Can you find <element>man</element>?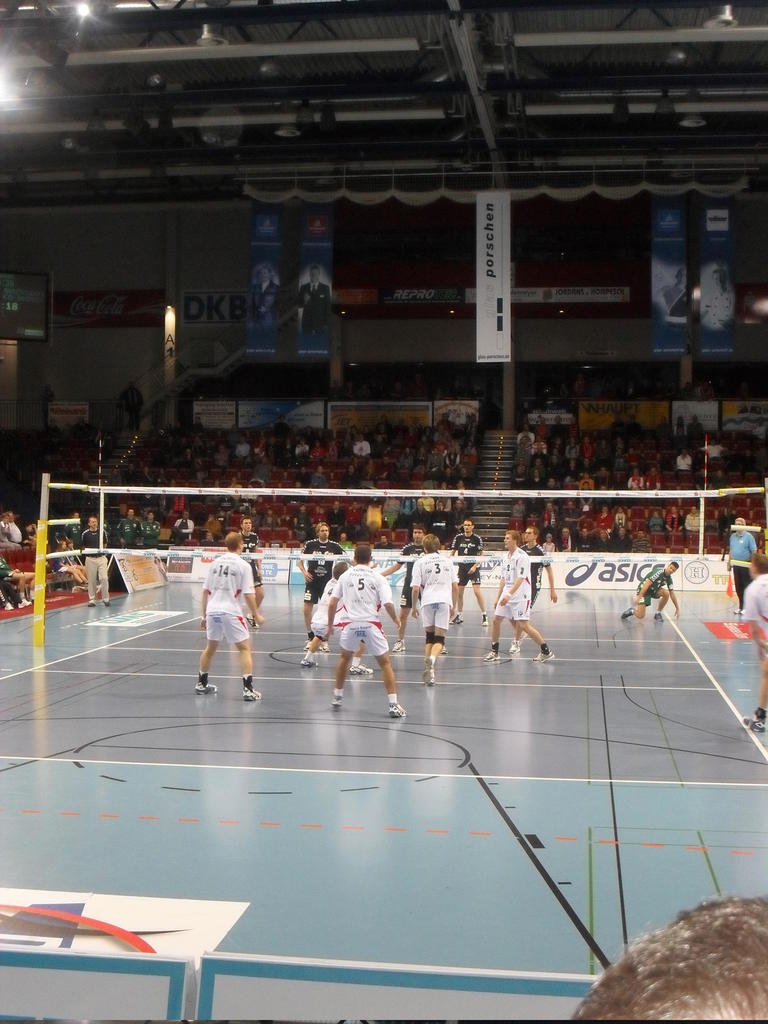
Yes, bounding box: detection(687, 414, 702, 440).
